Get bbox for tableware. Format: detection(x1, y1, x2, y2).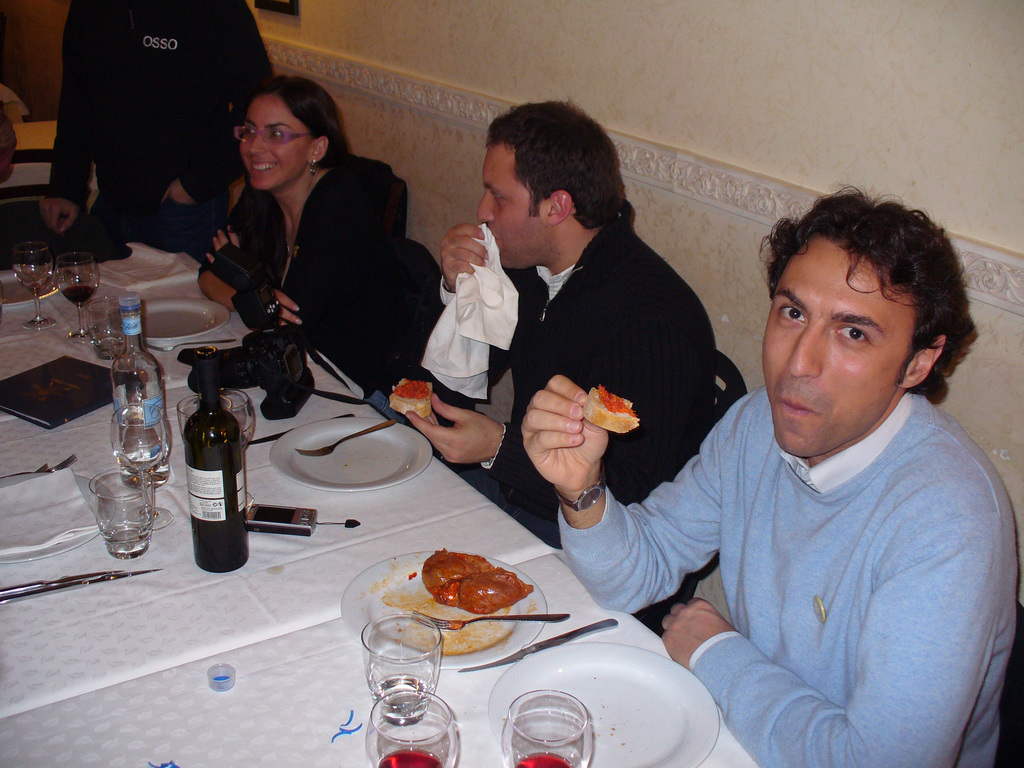
detection(86, 292, 129, 362).
